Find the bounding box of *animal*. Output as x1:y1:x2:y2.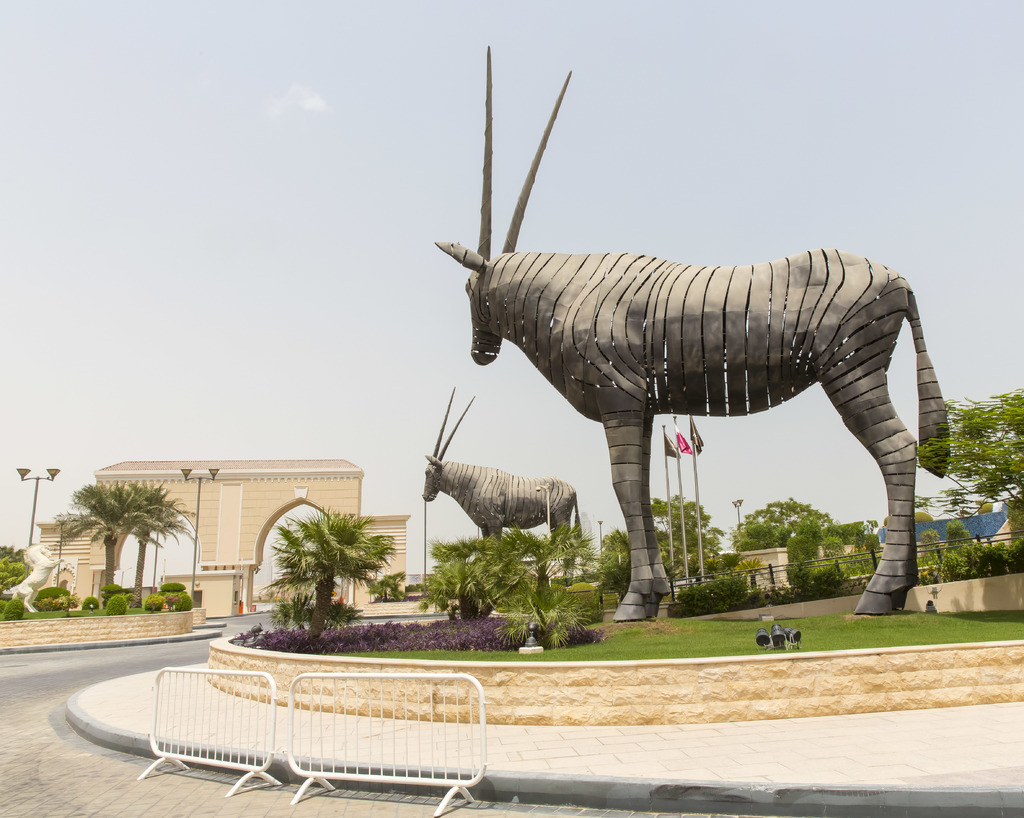
11:544:63:612.
